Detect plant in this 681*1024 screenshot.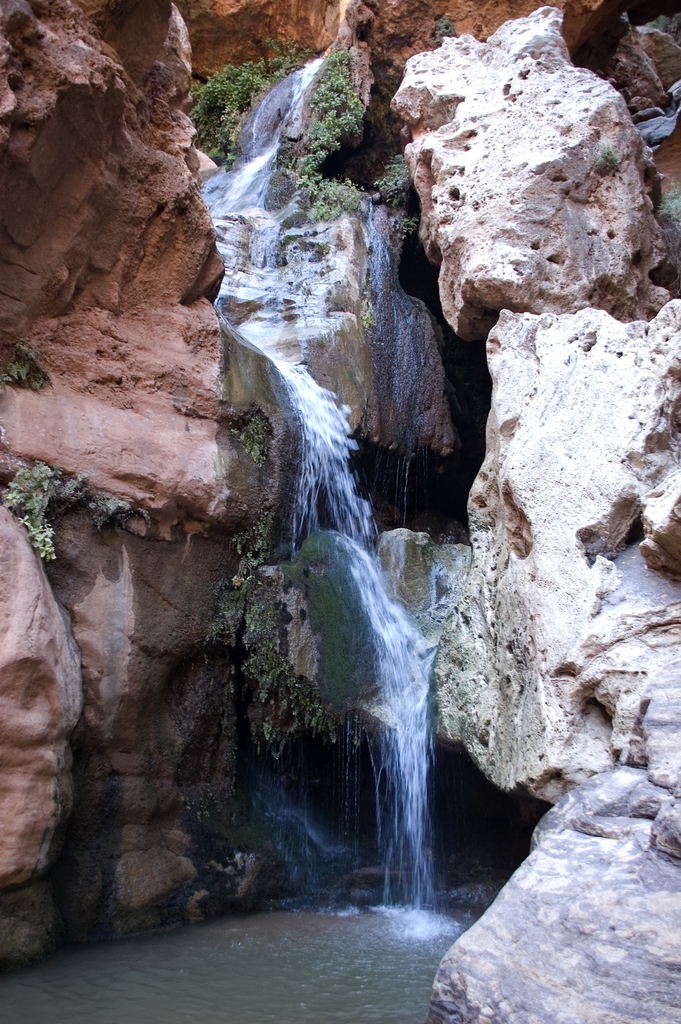
Detection: (186, 778, 237, 851).
